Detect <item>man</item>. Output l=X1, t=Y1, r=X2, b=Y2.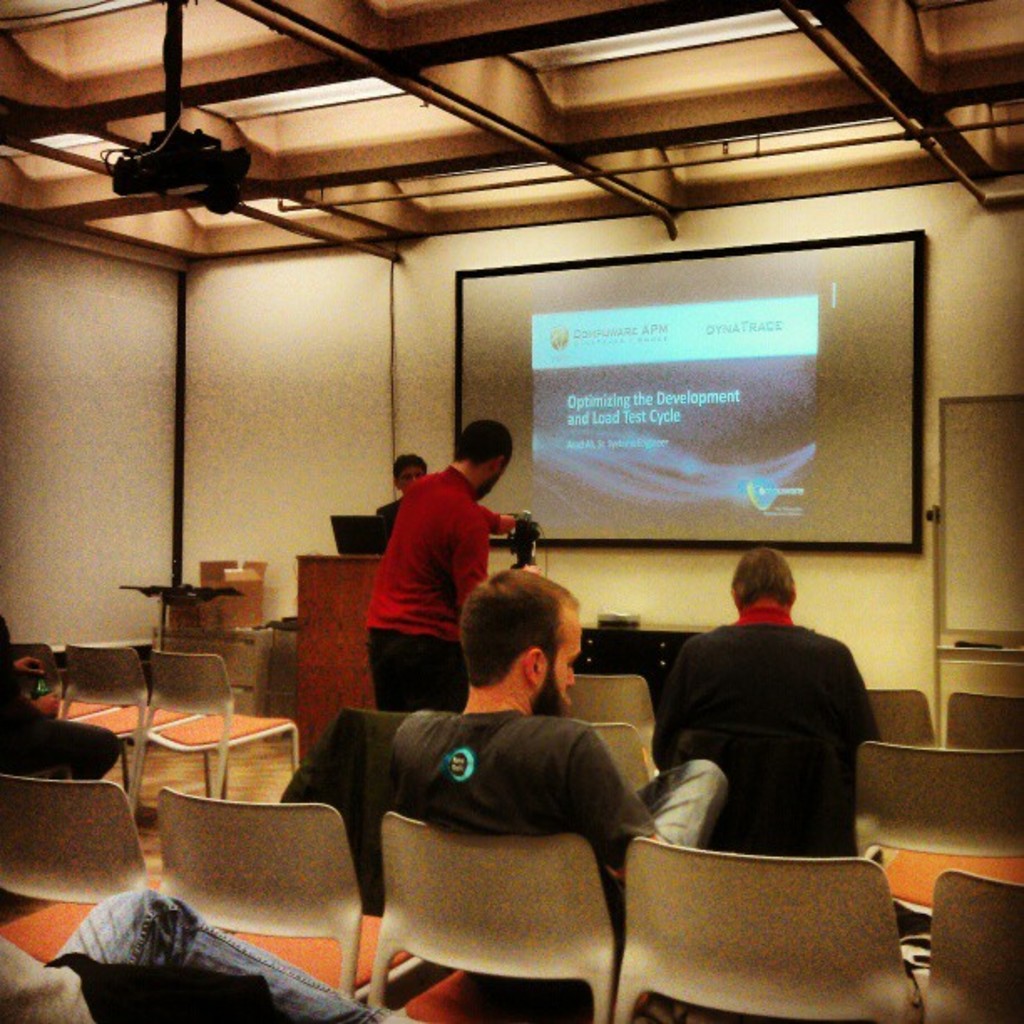
l=622, t=552, r=899, b=880.
